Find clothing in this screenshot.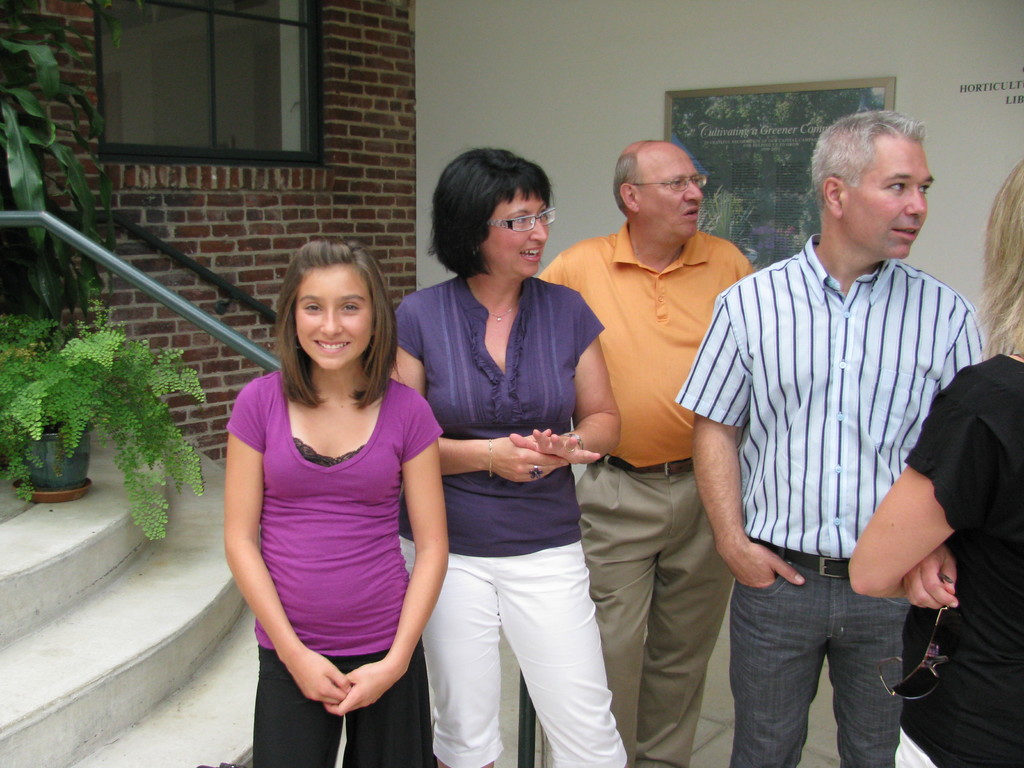
The bounding box for clothing is detection(228, 355, 429, 698).
